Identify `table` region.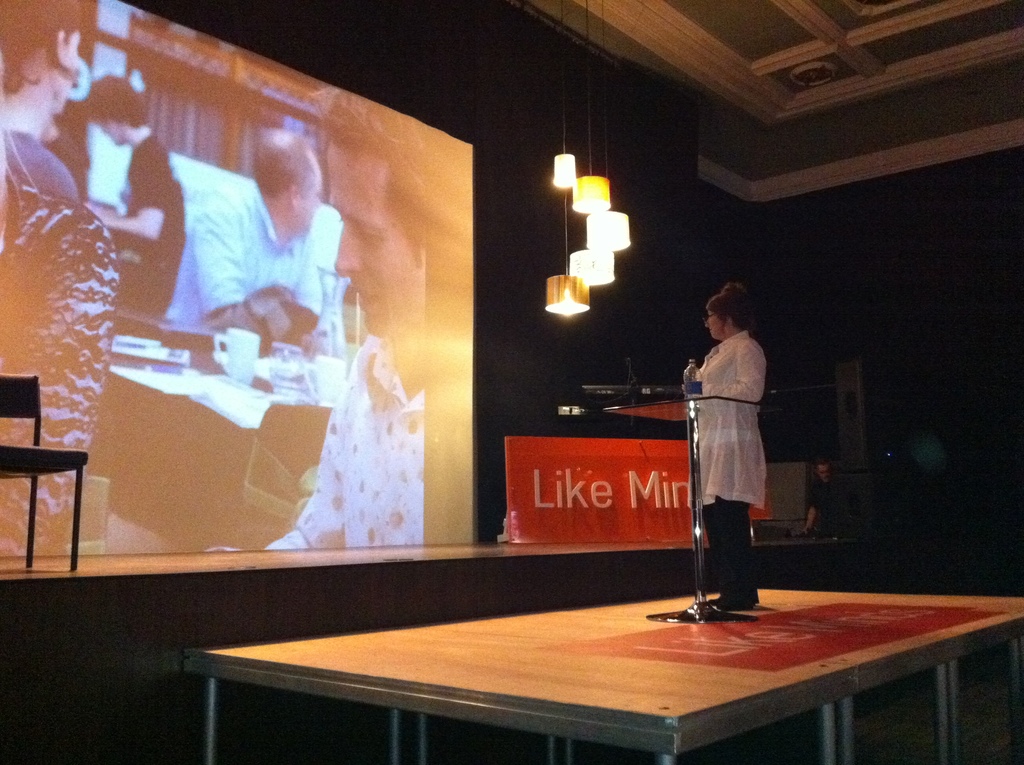
Region: l=153, t=549, r=1018, b=757.
